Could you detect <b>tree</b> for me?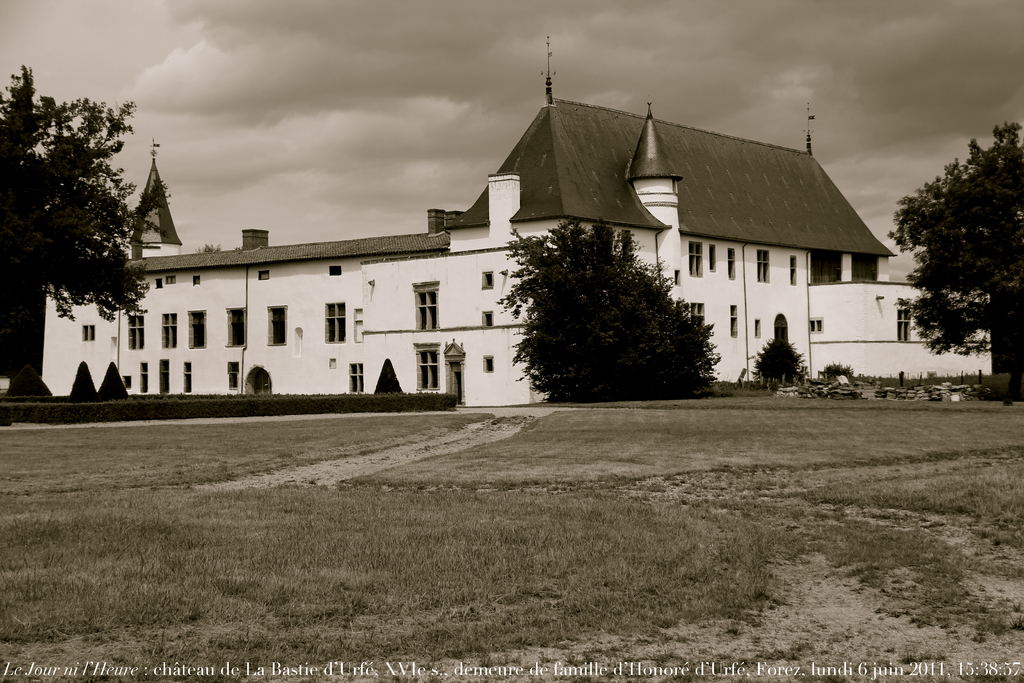
Detection result: {"x1": 0, "y1": 60, "x2": 176, "y2": 318}.
